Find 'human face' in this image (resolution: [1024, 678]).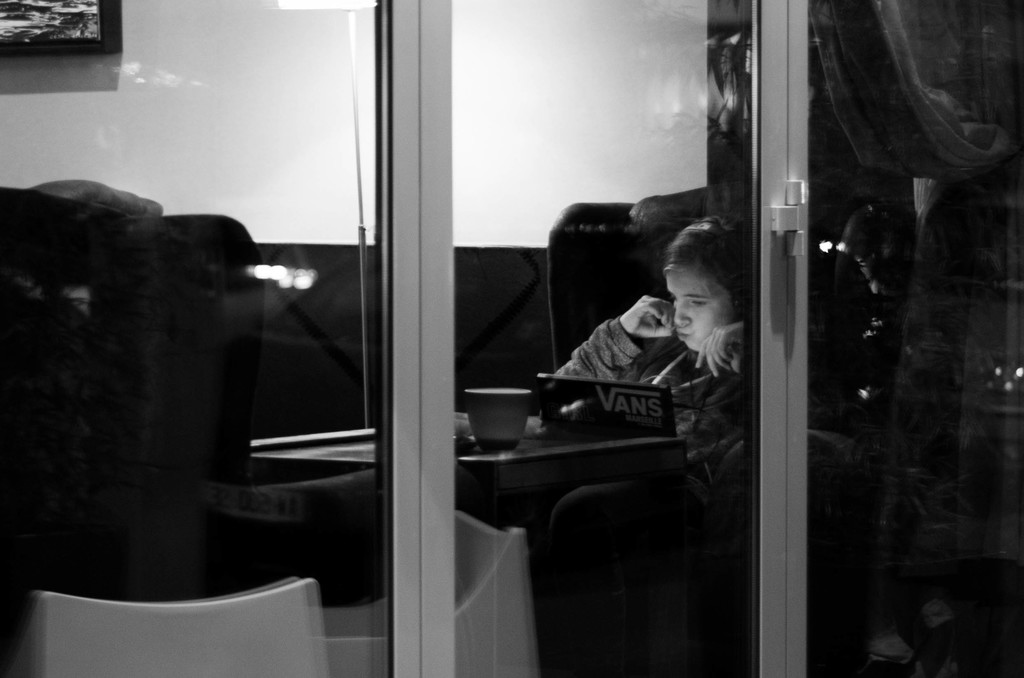
(666, 269, 742, 351).
